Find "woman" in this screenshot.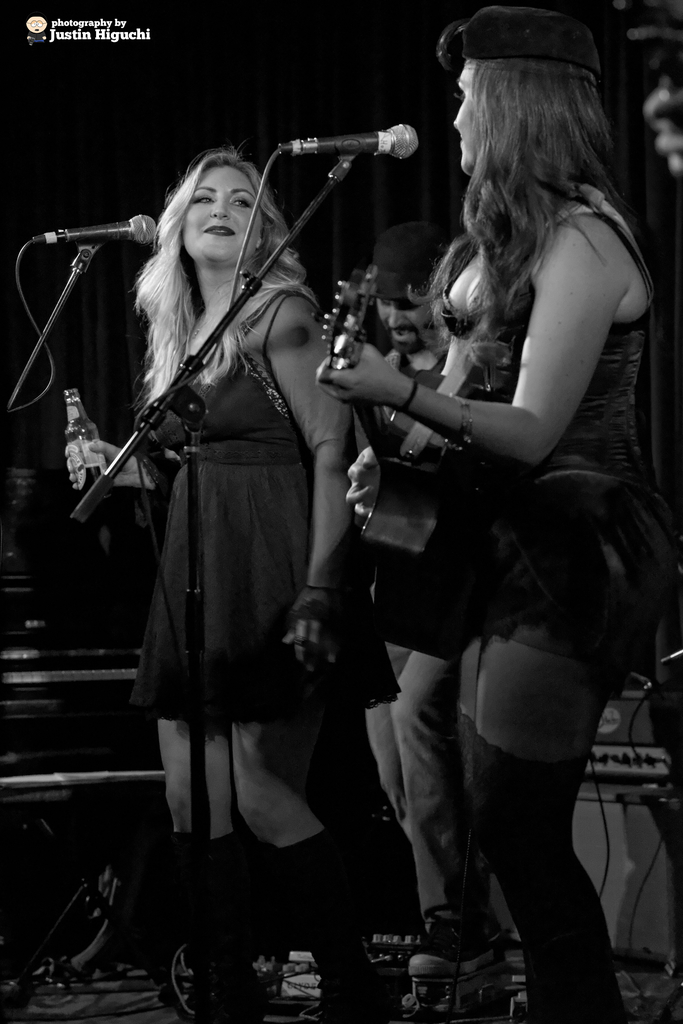
The bounding box for "woman" is x1=317 y1=5 x2=675 y2=1023.
